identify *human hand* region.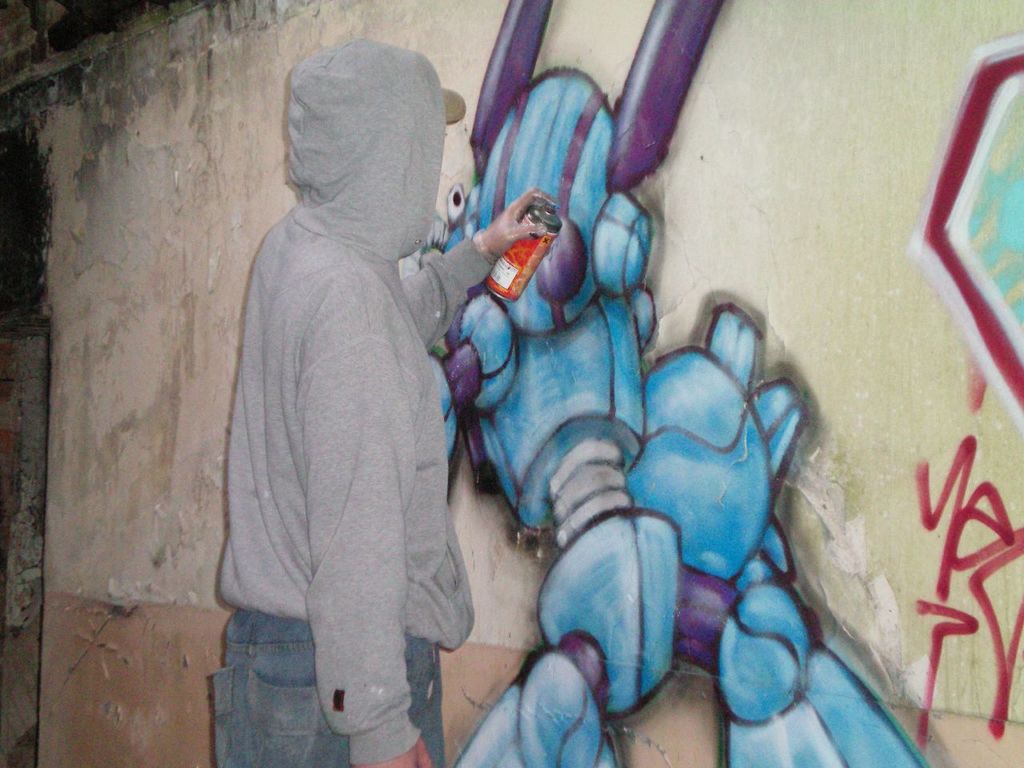
Region: [457,187,562,269].
